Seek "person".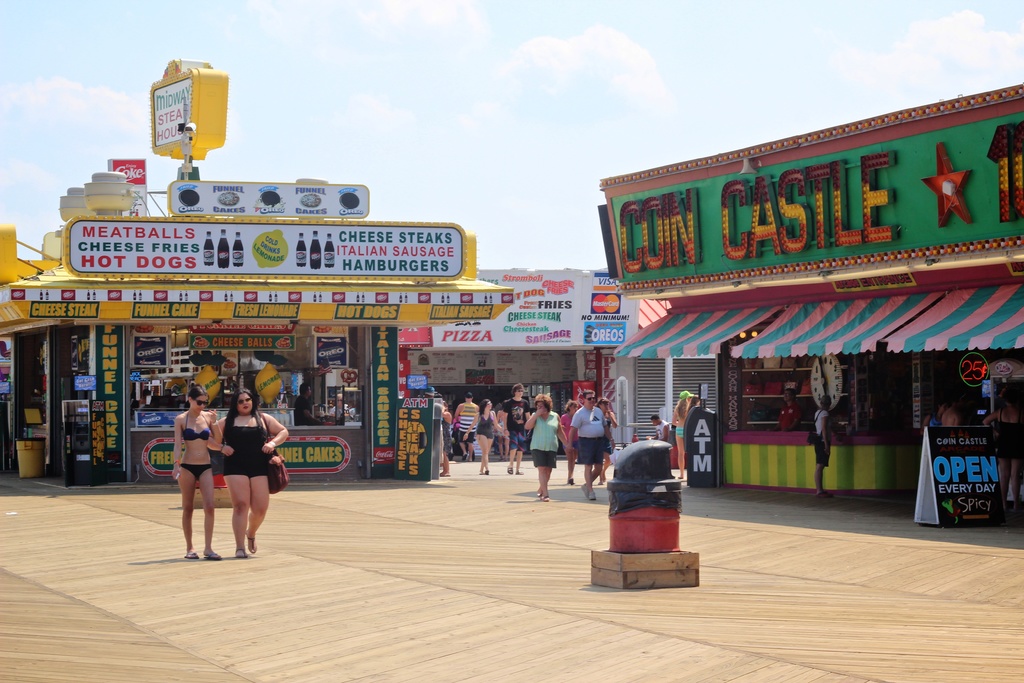
x1=776 y1=386 x2=806 y2=437.
